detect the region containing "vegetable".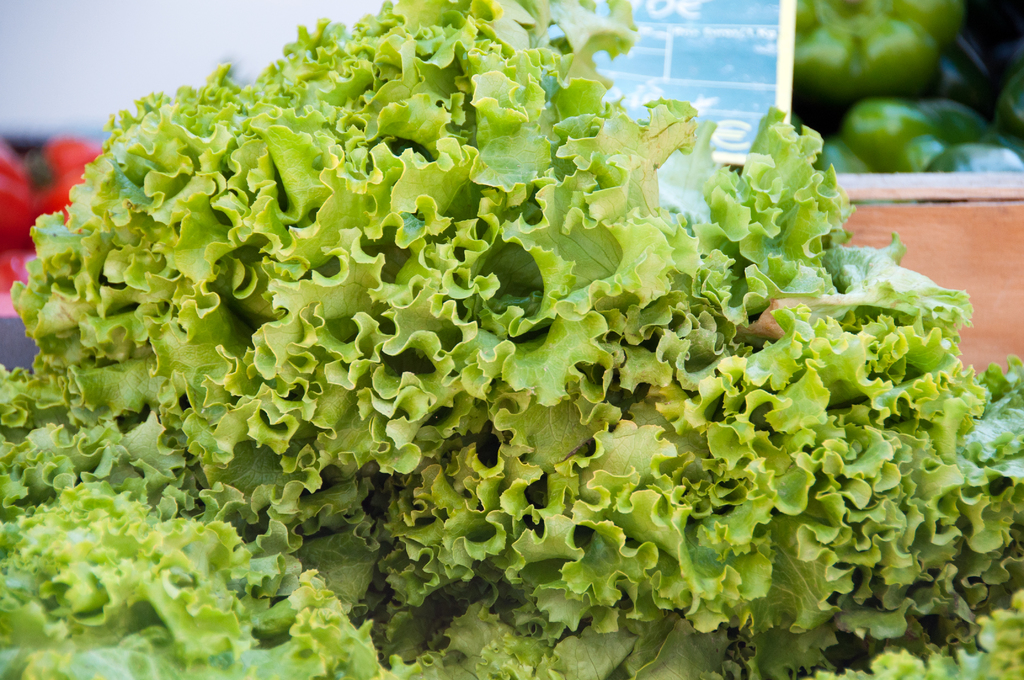
bbox=[998, 75, 1020, 129].
